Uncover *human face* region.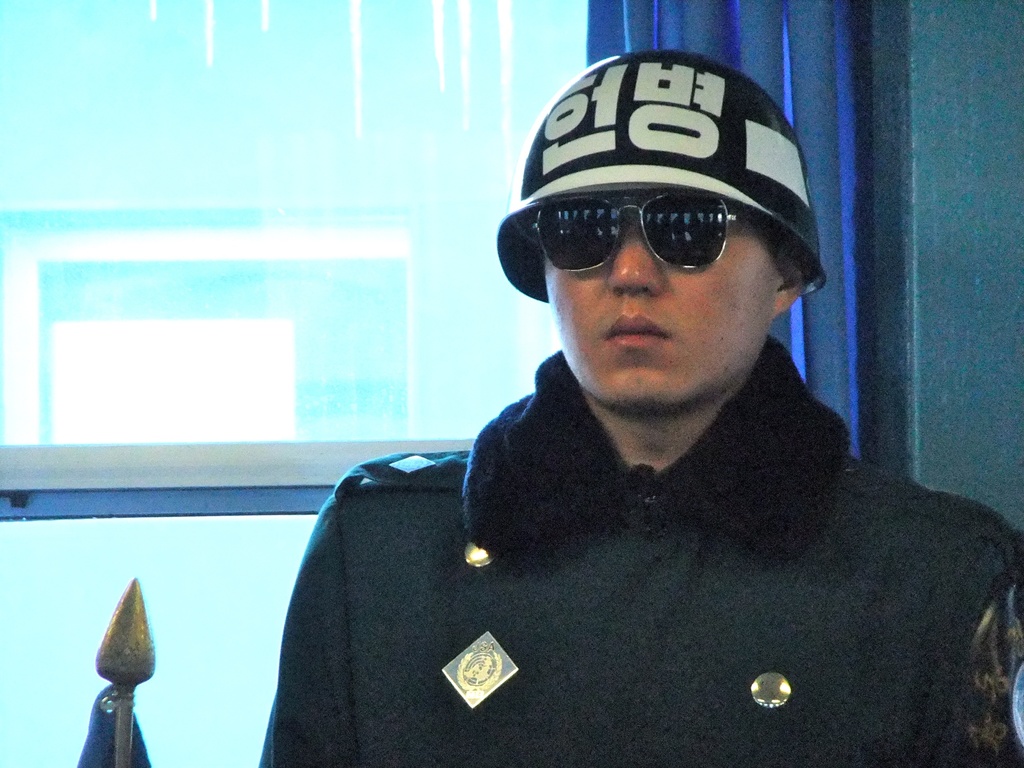
Uncovered: locate(546, 195, 784, 420).
